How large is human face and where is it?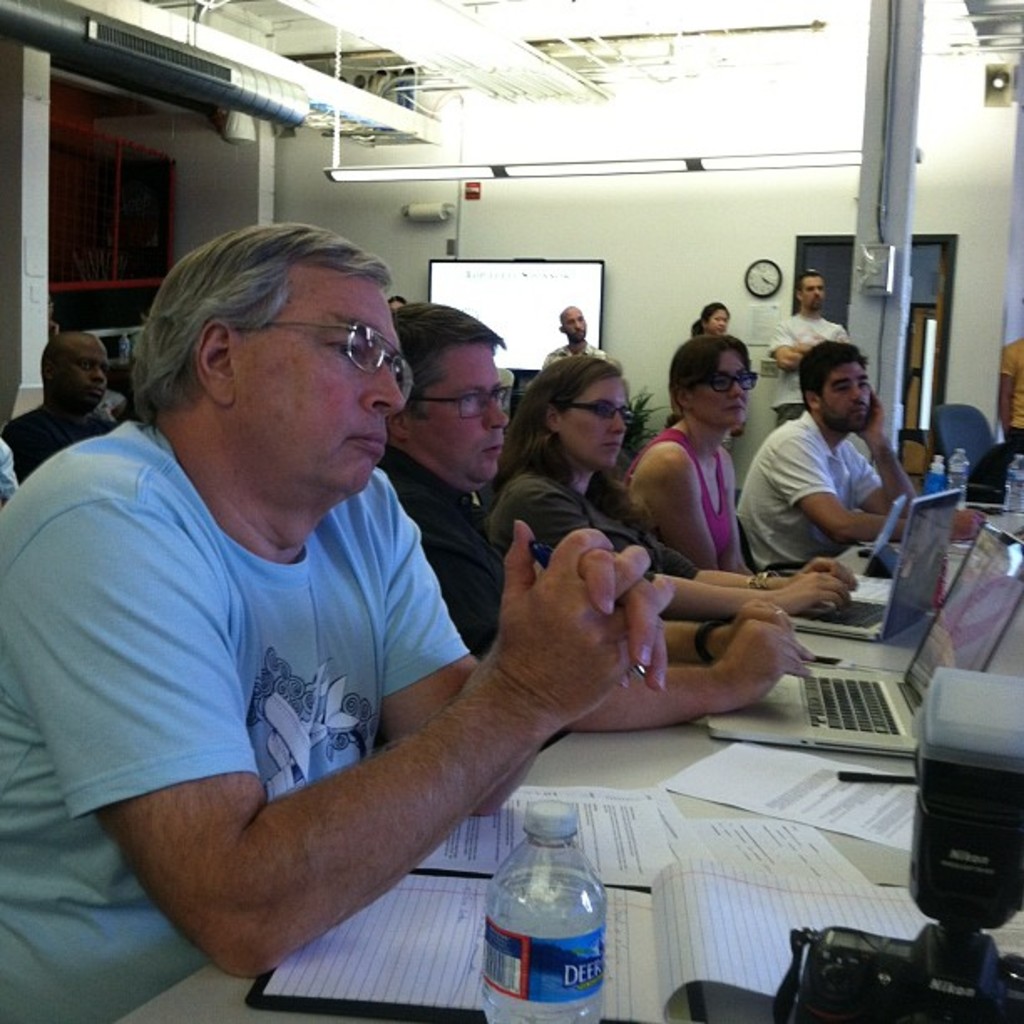
Bounding box: {"x1": 689, "y1": 348, "x2": 750, "y2": 423}.
